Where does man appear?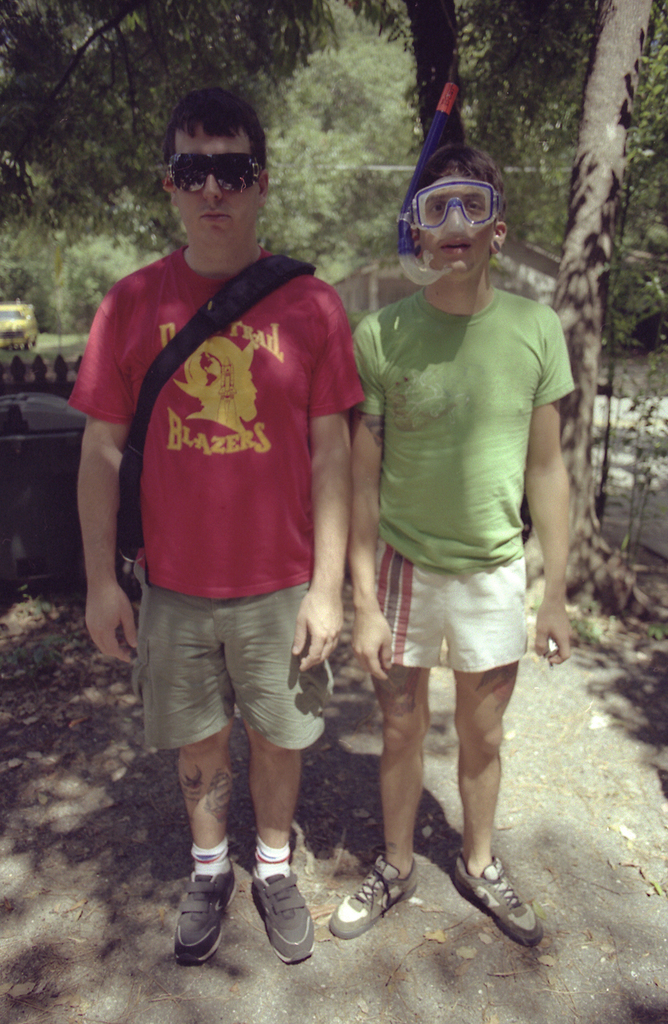
Appears at 87, 95, 383, 962.
